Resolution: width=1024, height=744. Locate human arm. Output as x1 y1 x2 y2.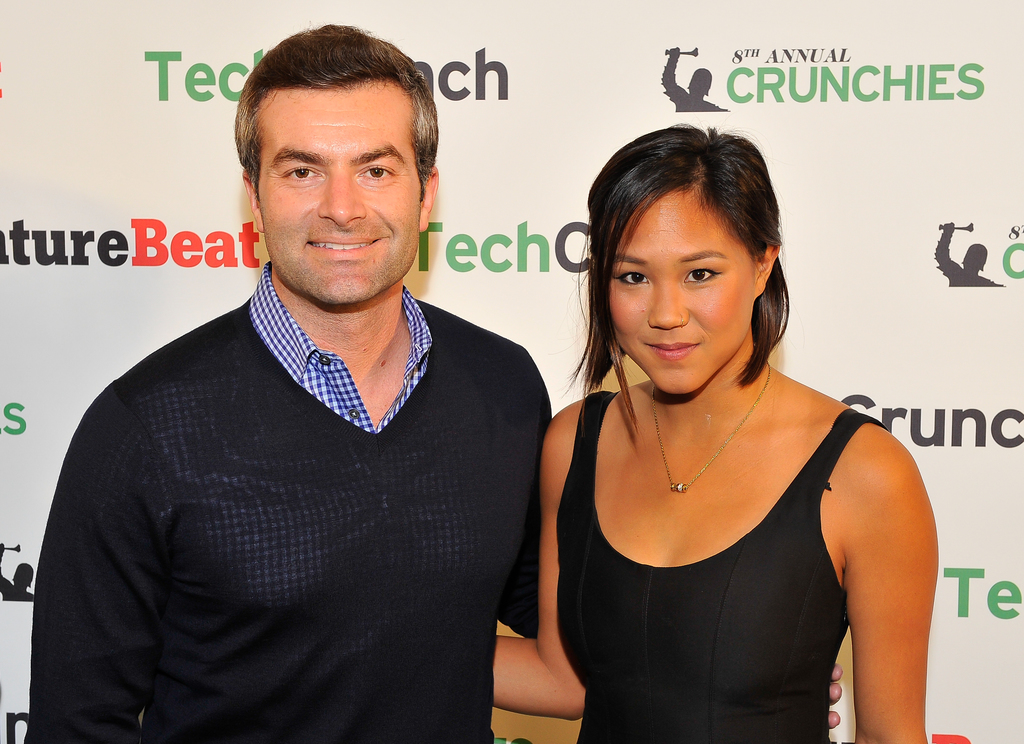
481 353 570 677.
